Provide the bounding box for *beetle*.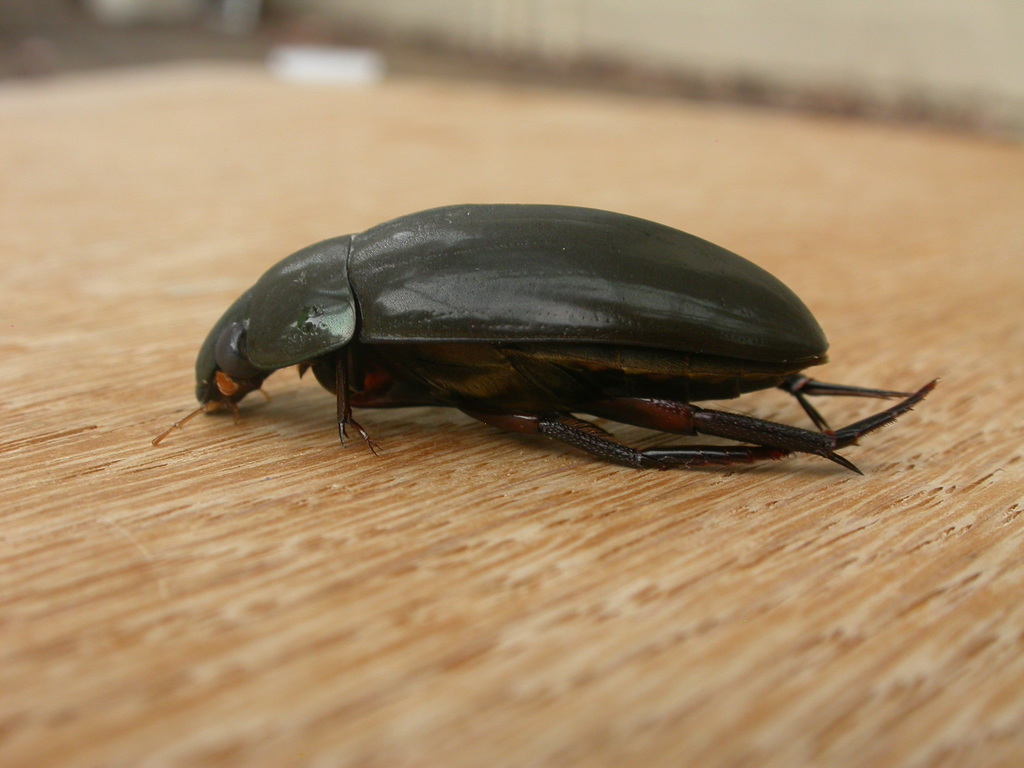
x1=154 y1=211 x2=950 y2=481.
